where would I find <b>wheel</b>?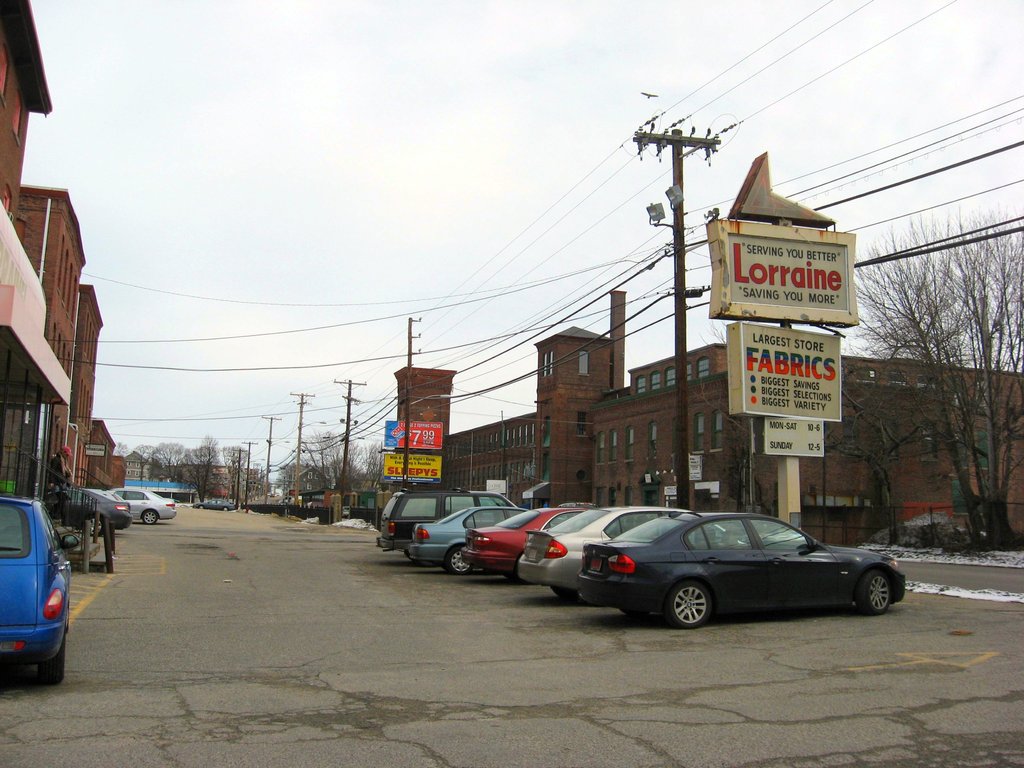
At {"left": 840, "top": 560, "right": 902, "bottom": 625}.
